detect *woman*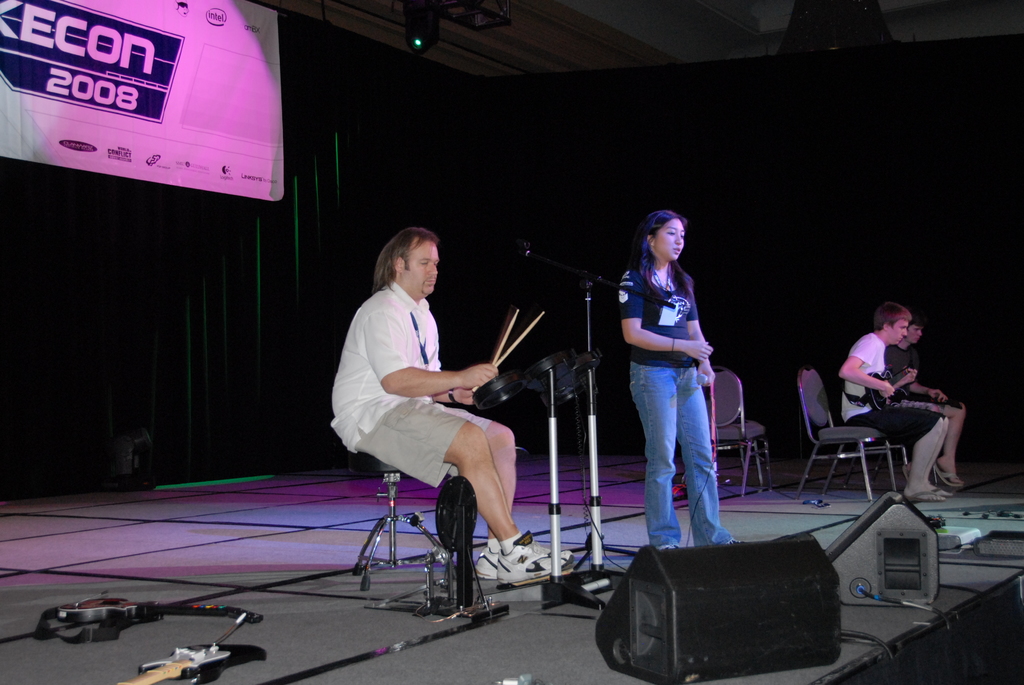
locate(609, 202, 739, 557)
